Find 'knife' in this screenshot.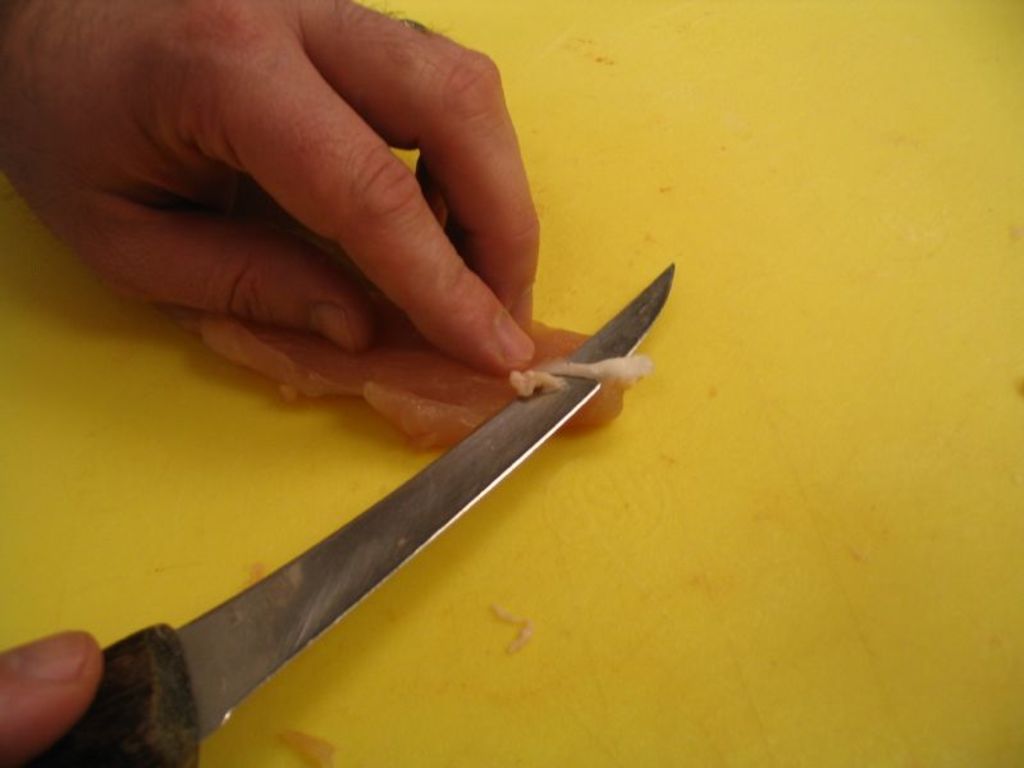
The bounding box for 'knife' is BBox(0, 257, 678, 764).
